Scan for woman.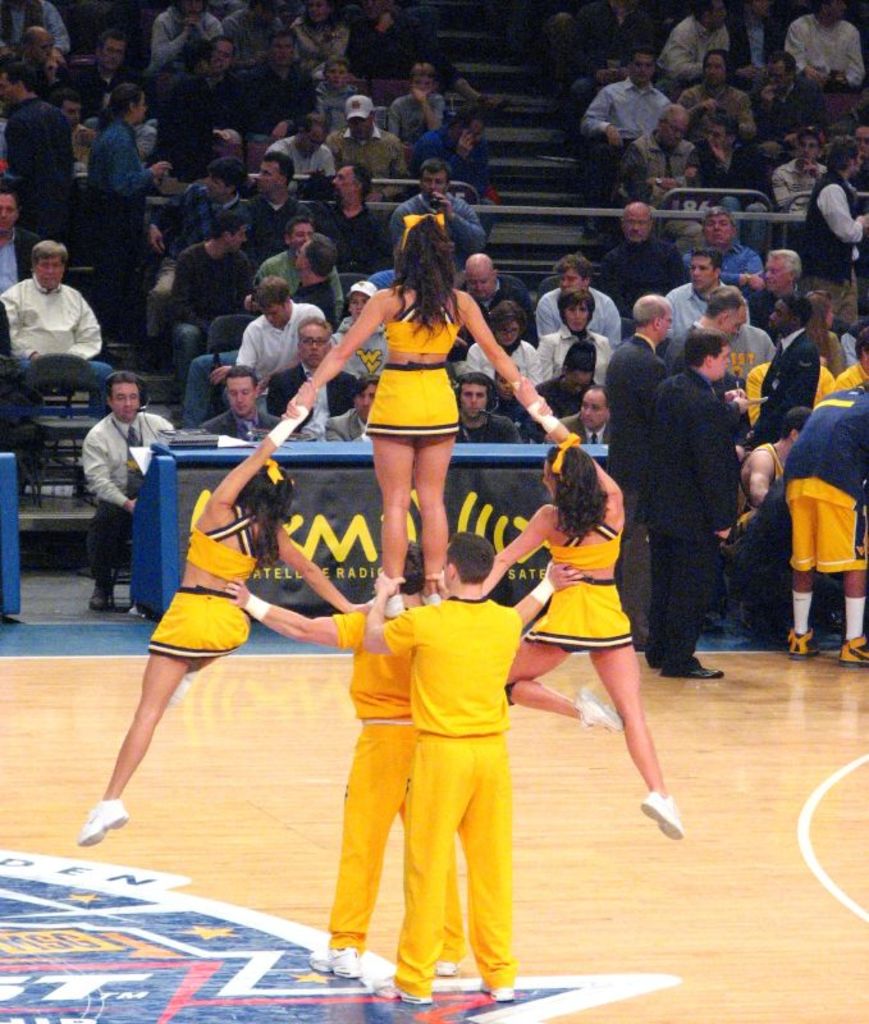
Scan result: bbox=(538, 285, 609, 375).
